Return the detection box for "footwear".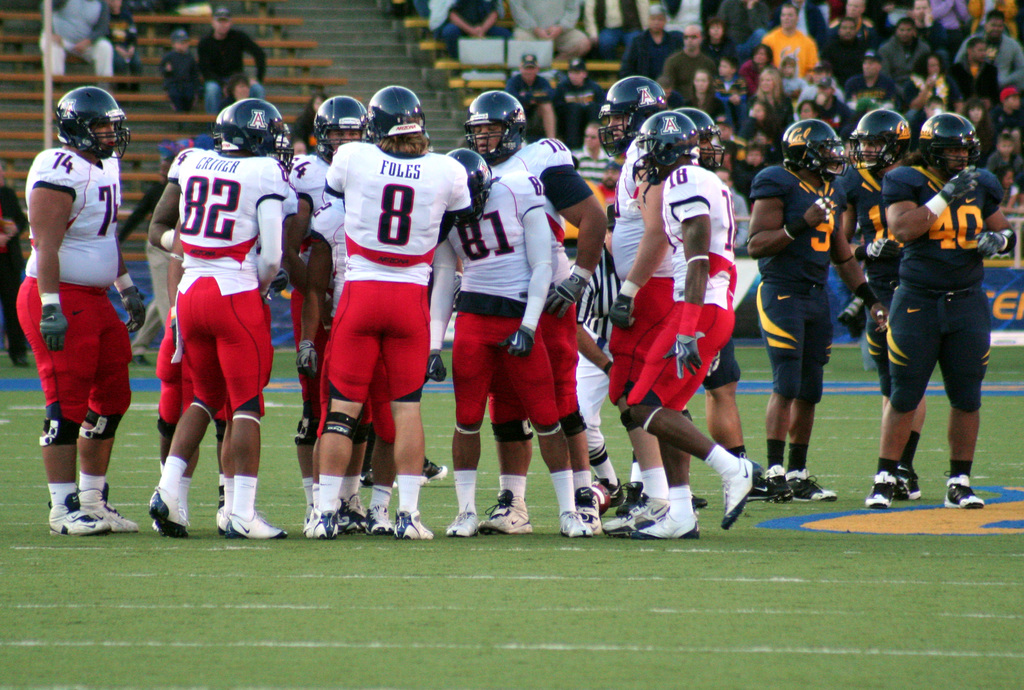
crop(424, 457, 449, 488).
